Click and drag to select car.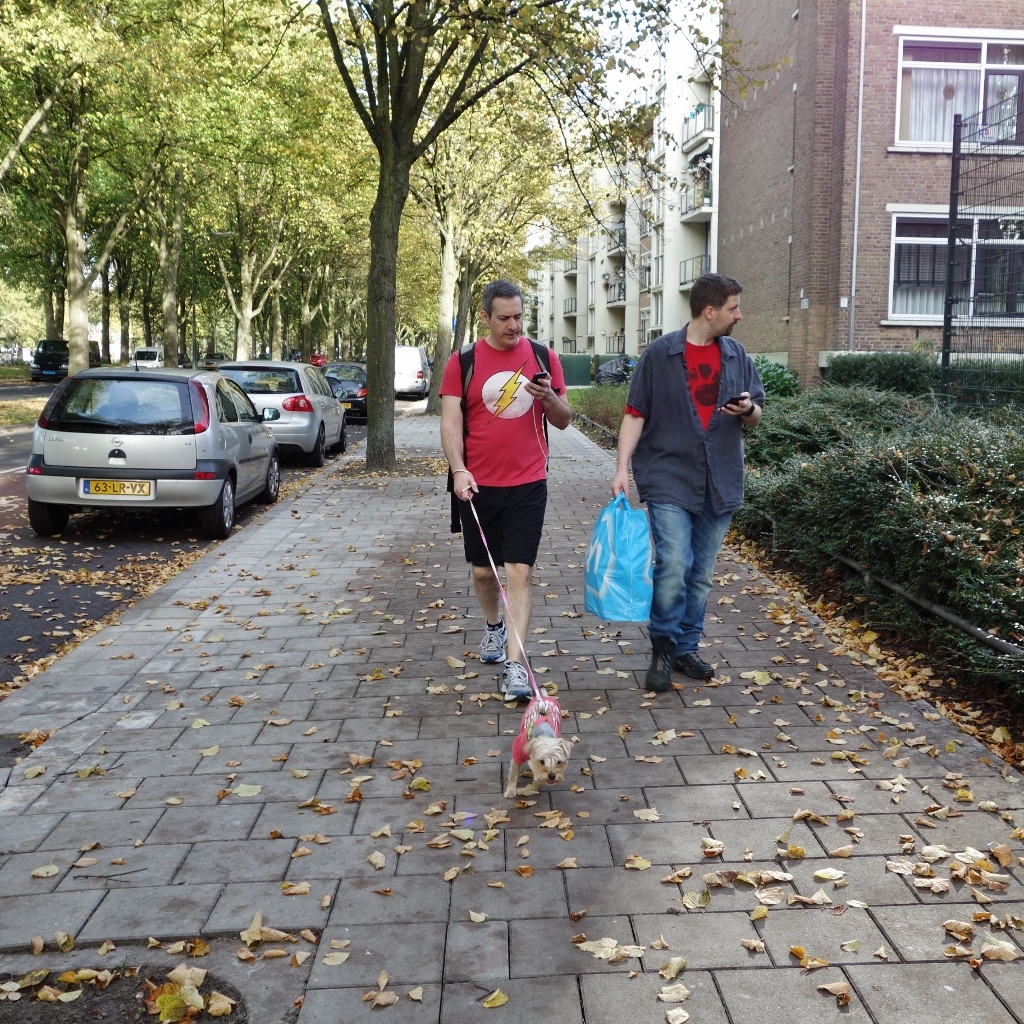
Selection: locate(391, 336, 426, 402).
